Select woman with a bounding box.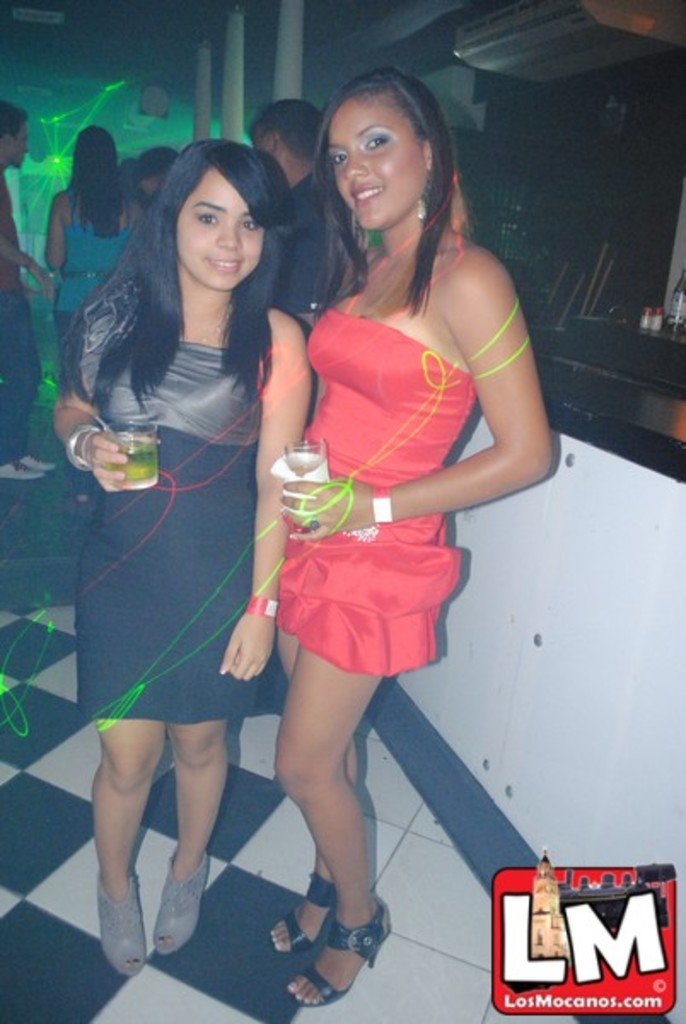
{"x1": 234, "y1": 85, "x2": 544, "y2": 939}.
